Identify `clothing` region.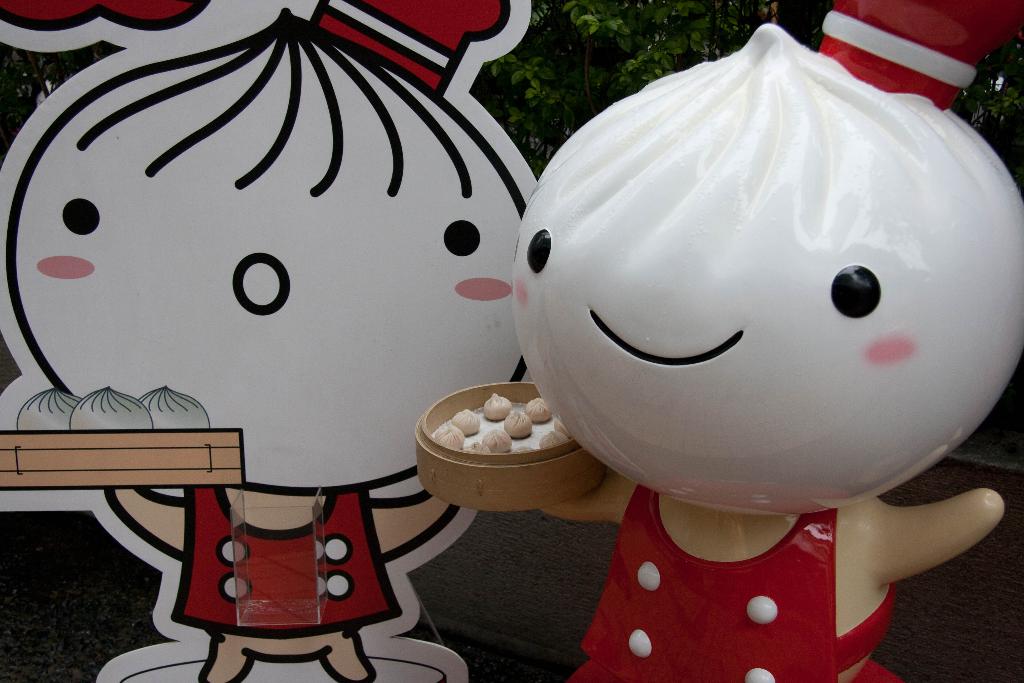
Region: [left=567, top=500, right=886, bottom=659].
